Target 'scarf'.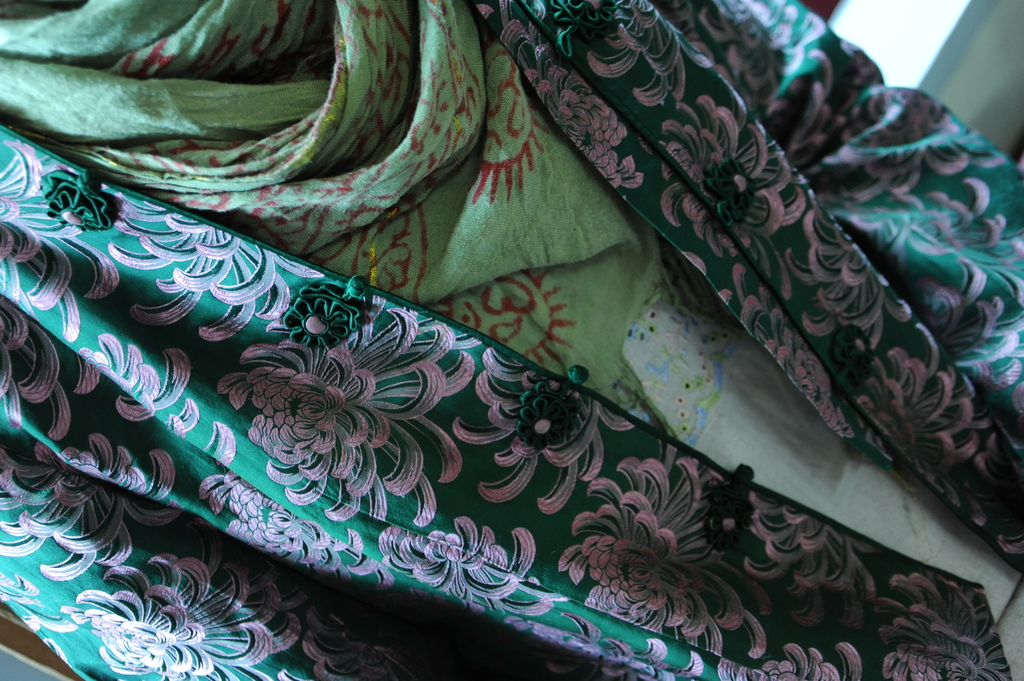
Target region: detection(0, 0, 670, 405).
